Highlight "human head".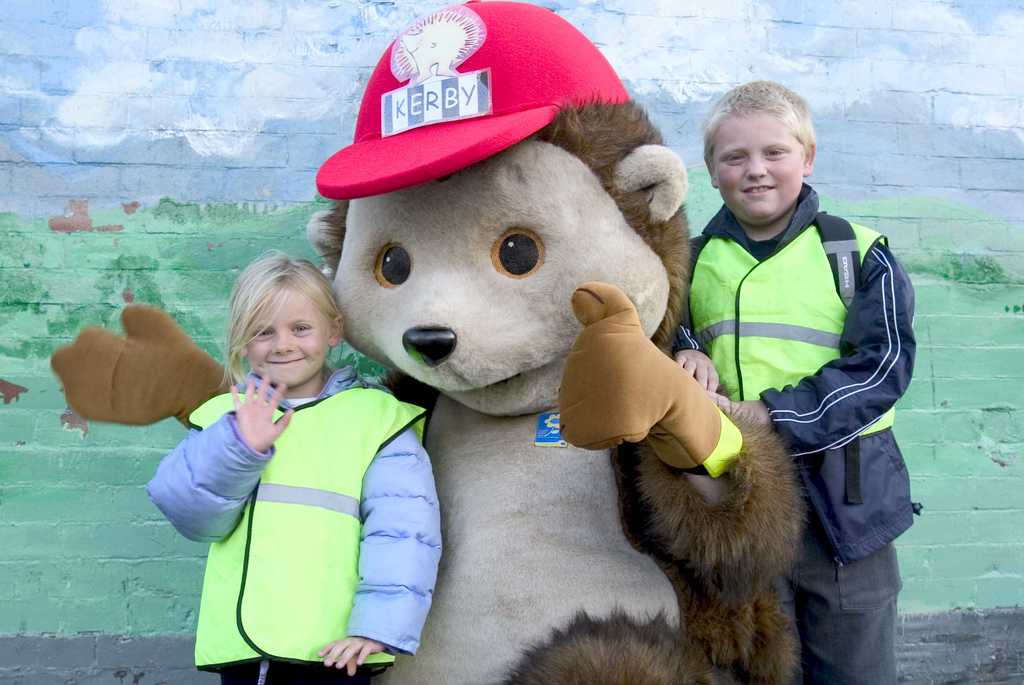
Highlighted region: Rect(220, 249, 343, 390).
